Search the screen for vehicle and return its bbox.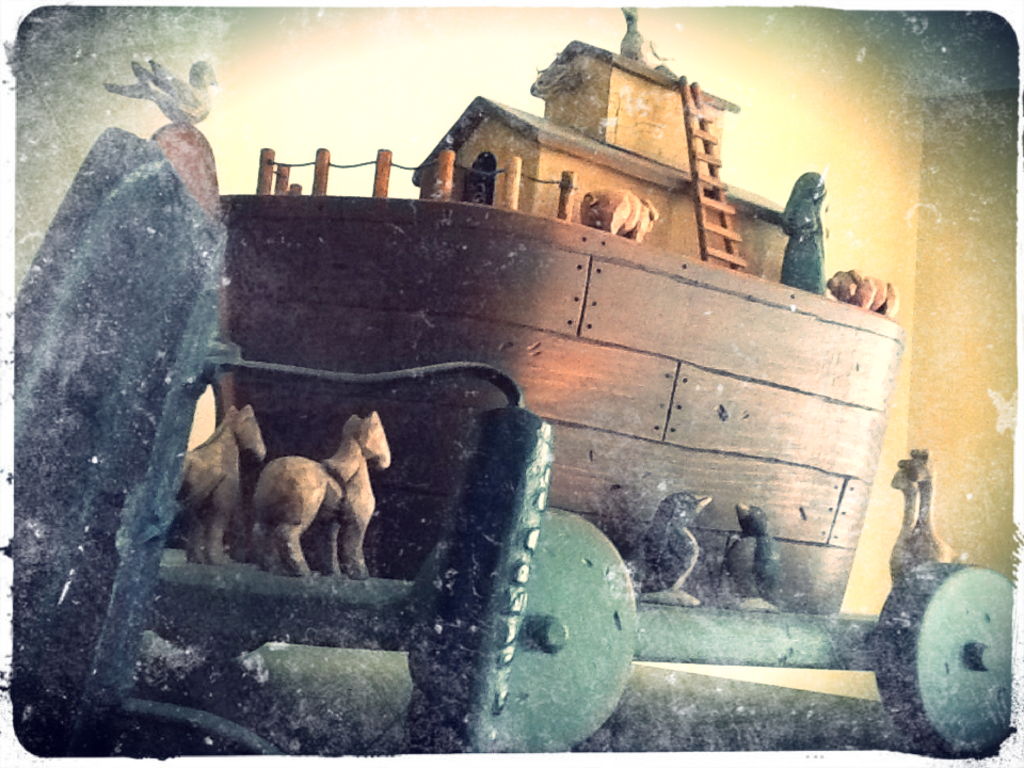
Found: detection(0, 22, 1017, 704).
